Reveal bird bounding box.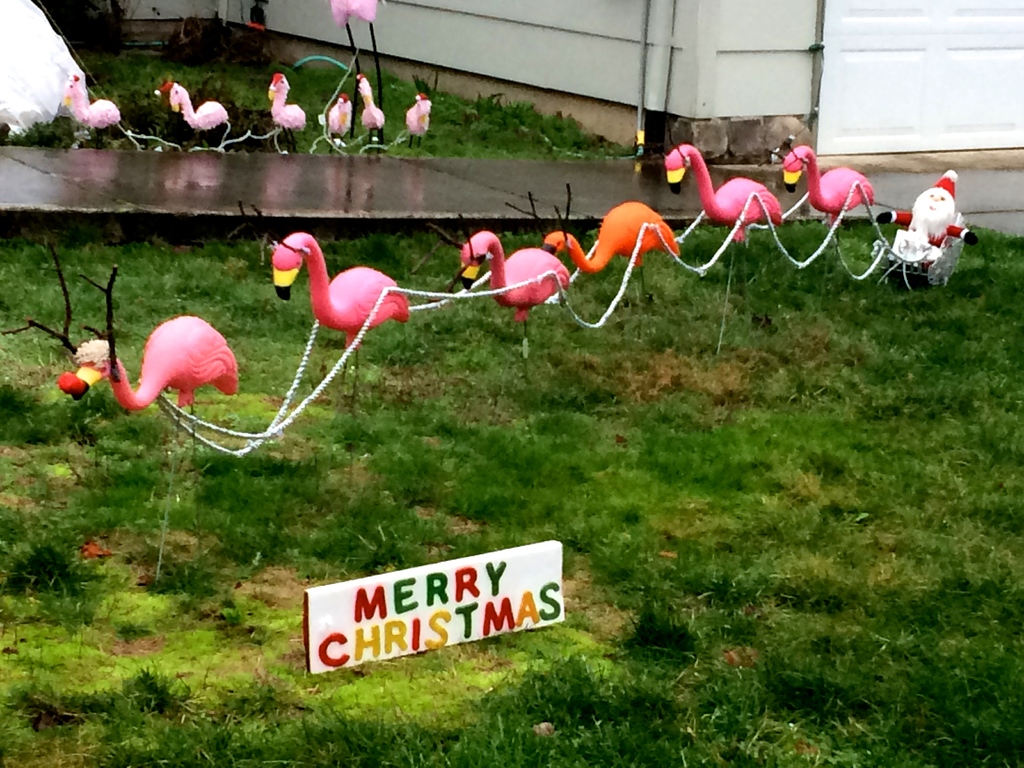
Revealed: [52,69,139,155].
